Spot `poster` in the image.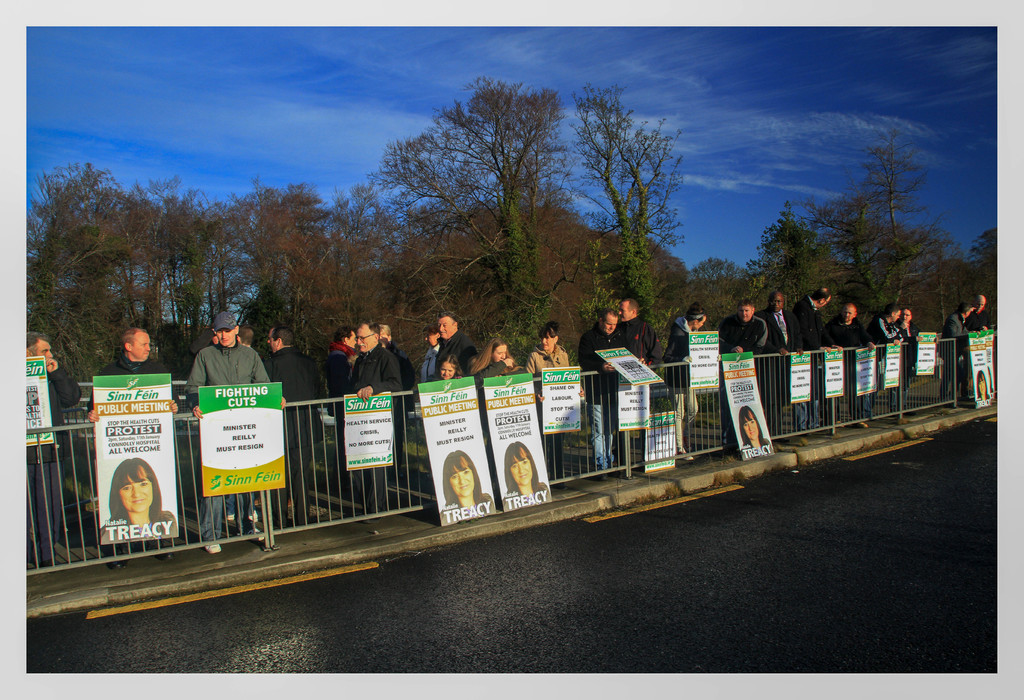
`poster` found at rect(690, 330, 720, 391).
